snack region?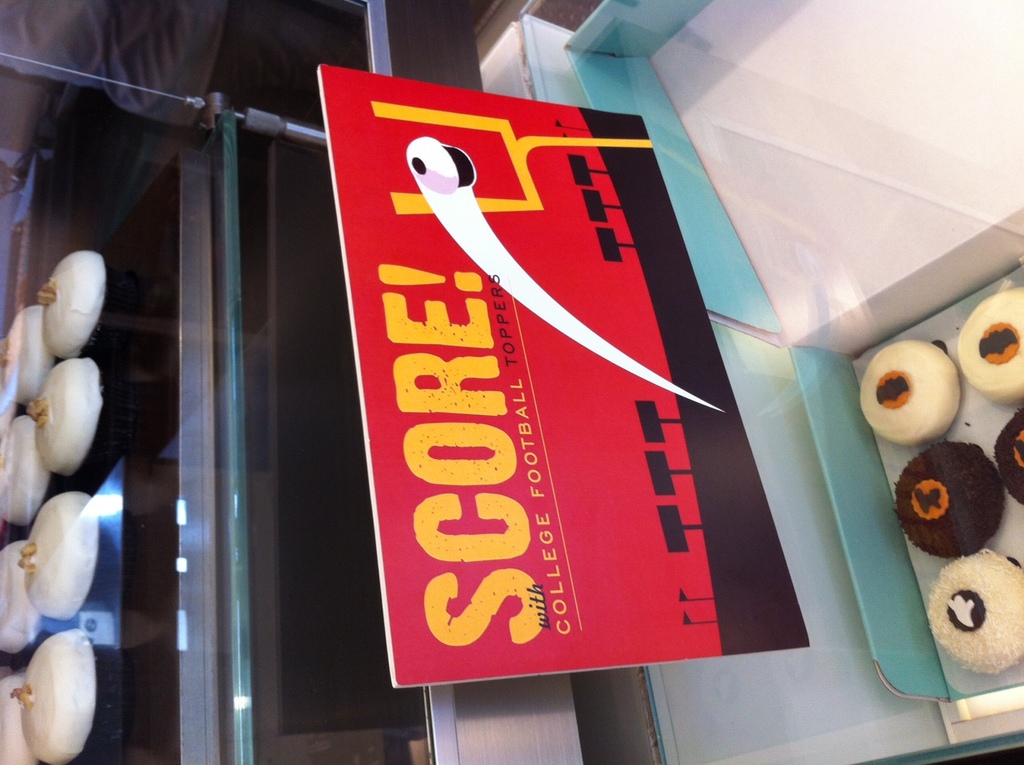
bbox=[17, 488, 107, 627]
